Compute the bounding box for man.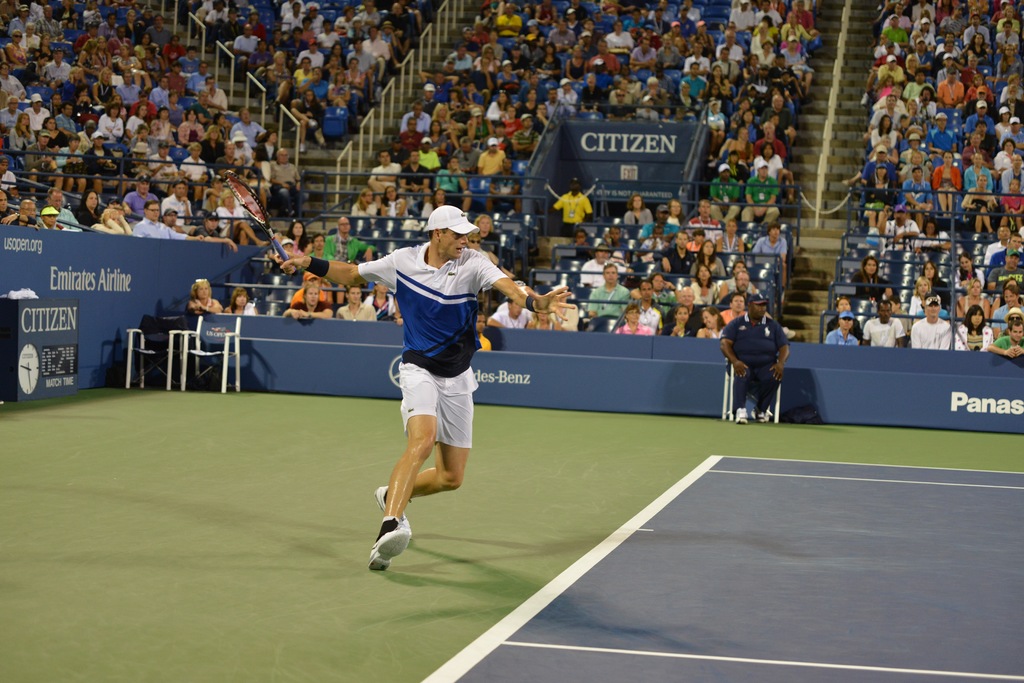
crop(353, 37, 373, 100).
